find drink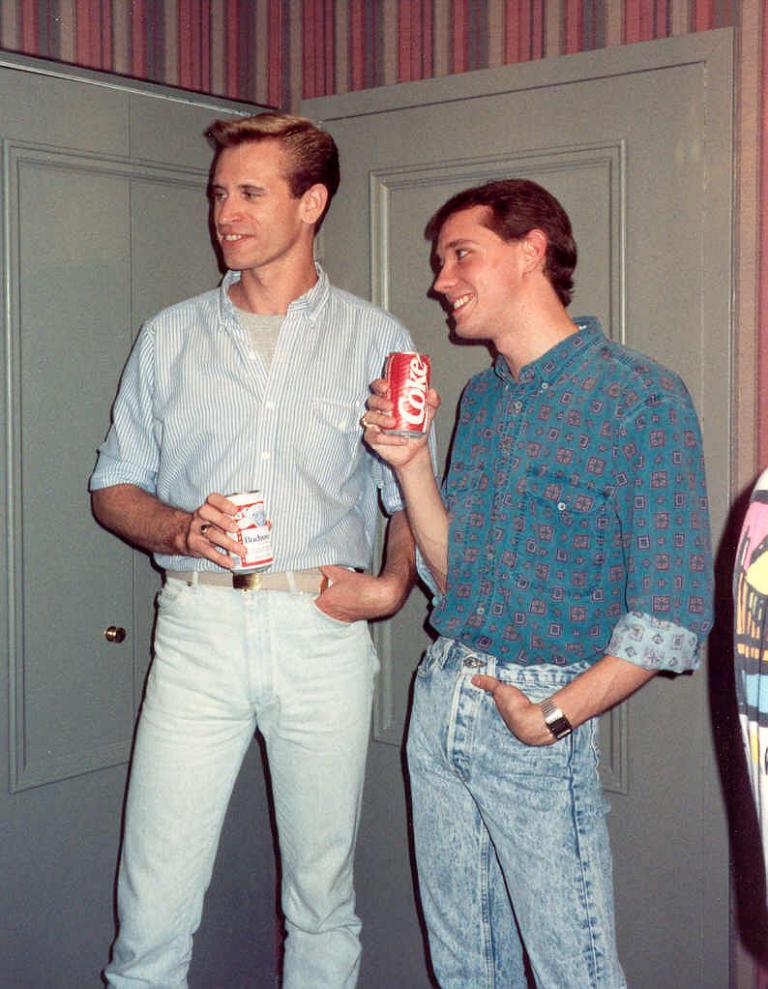
Rect(374, 351, 430, 436)
